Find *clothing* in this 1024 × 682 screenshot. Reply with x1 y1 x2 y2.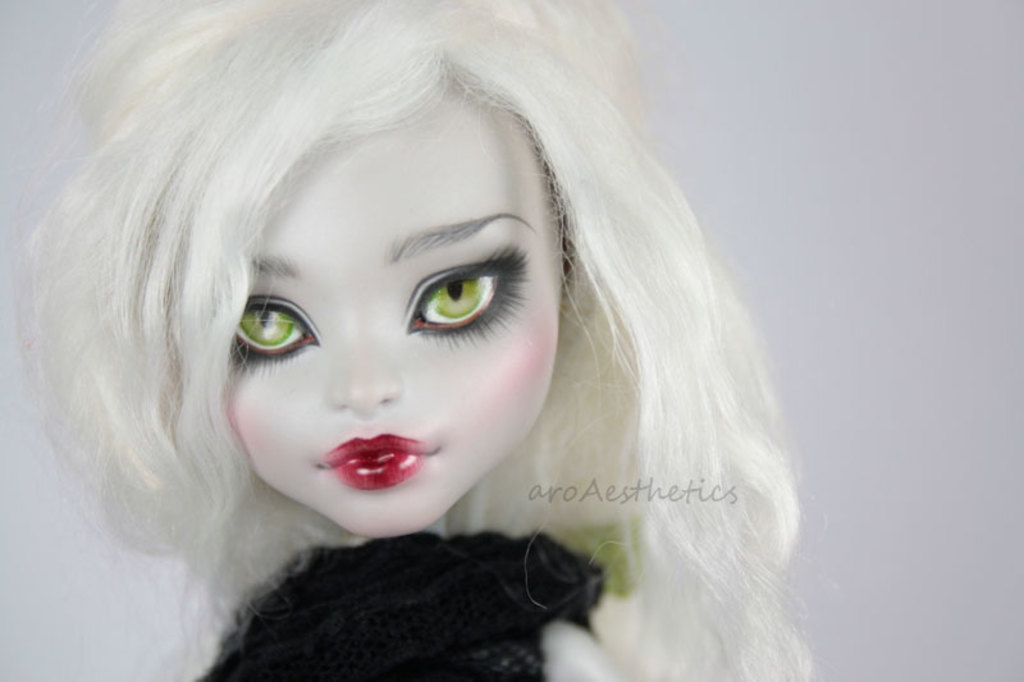
133 519 640 681.
